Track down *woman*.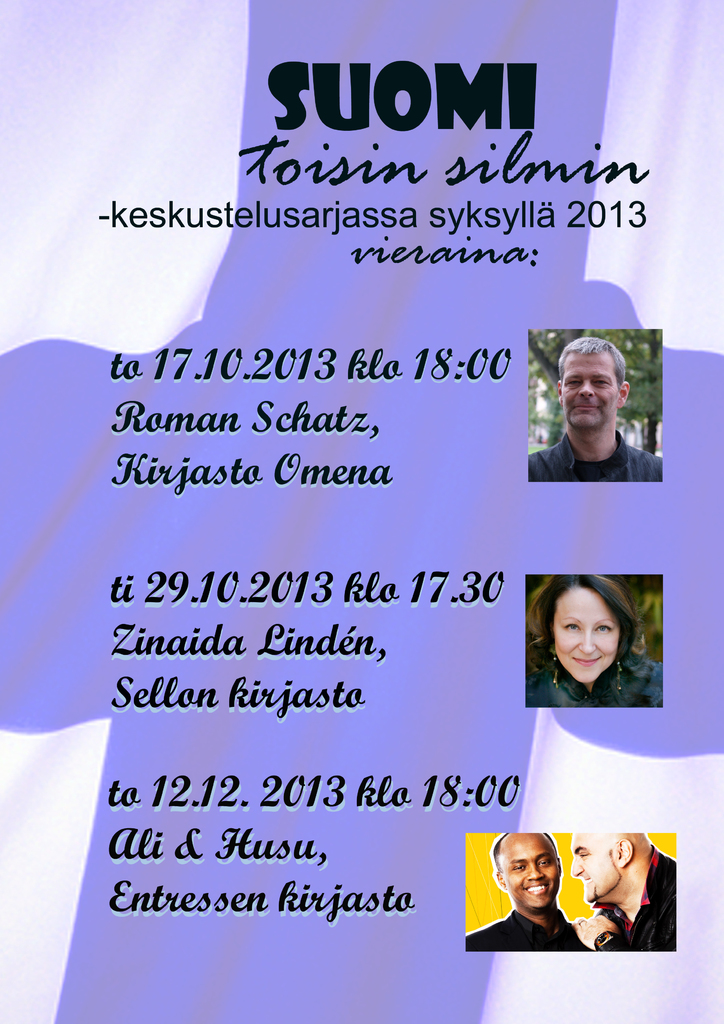
Tracked to bbox=(526, 579, 656, 716).
